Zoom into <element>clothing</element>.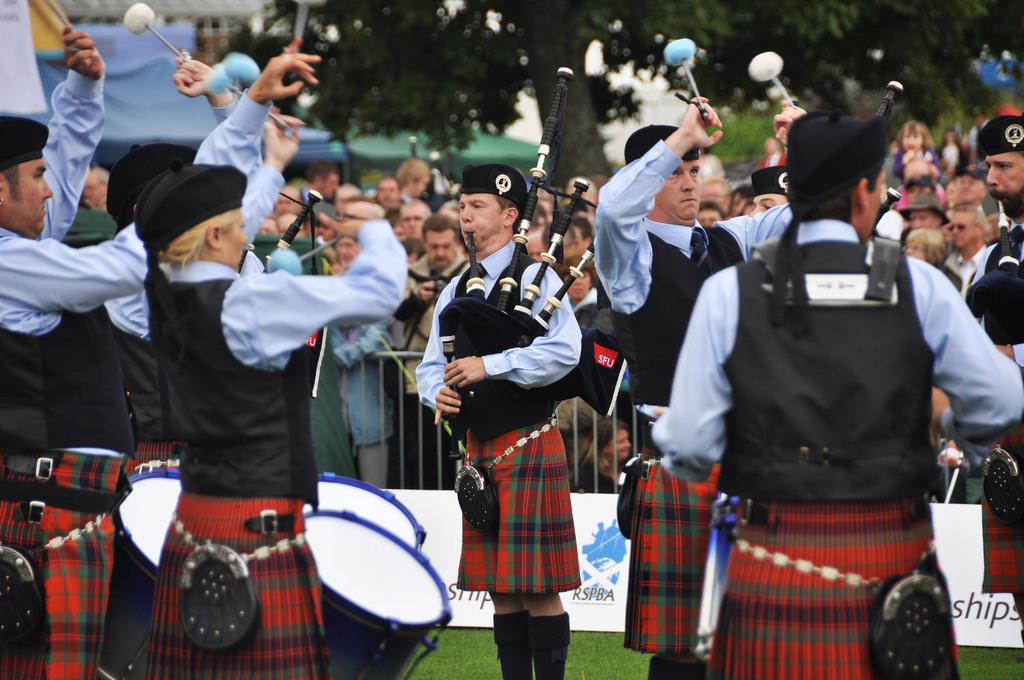
Zoom target: [686, 179, 960, 667].
